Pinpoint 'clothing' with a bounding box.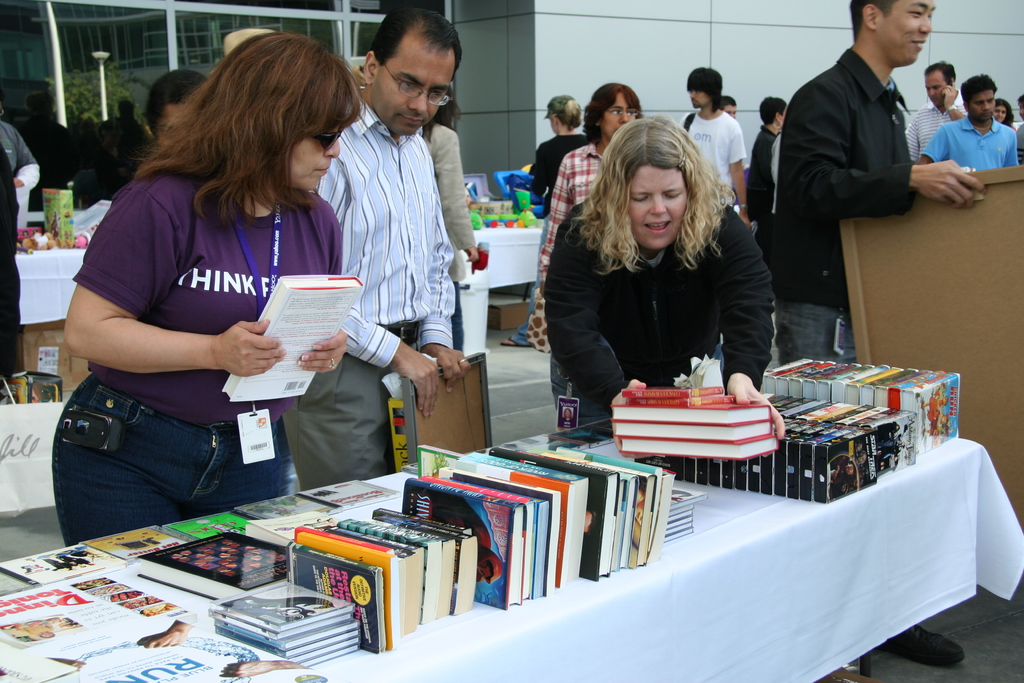
Rect(53, 162, 342, 548).
